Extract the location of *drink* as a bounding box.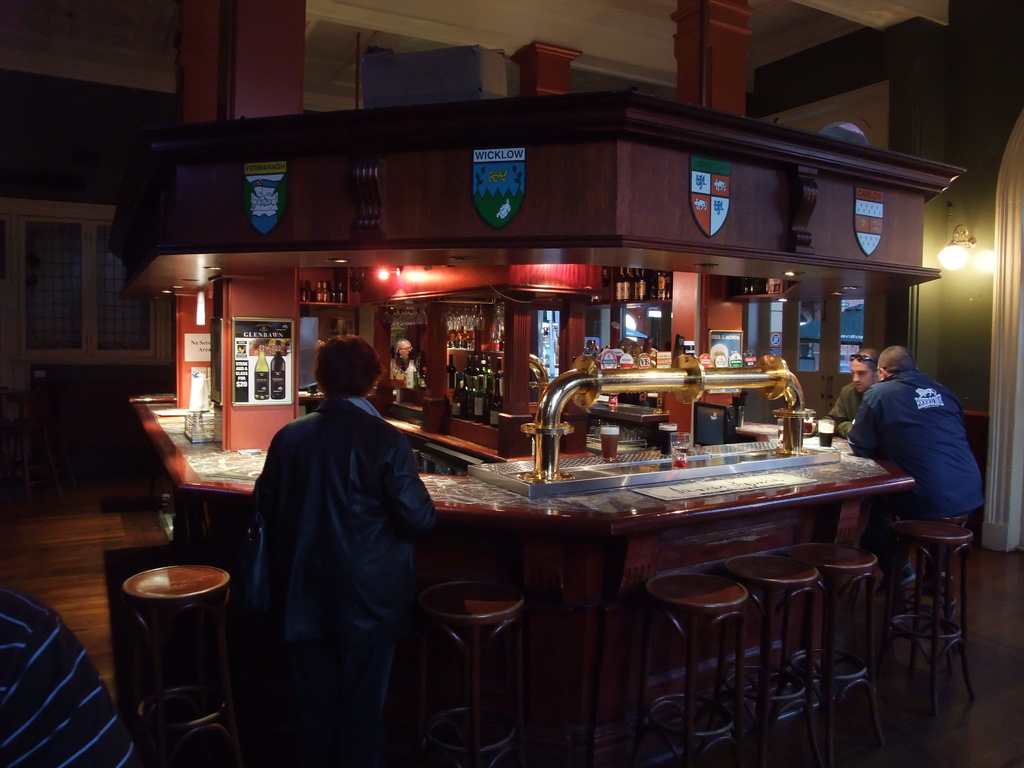
<box>802,422,813,436</box>.
